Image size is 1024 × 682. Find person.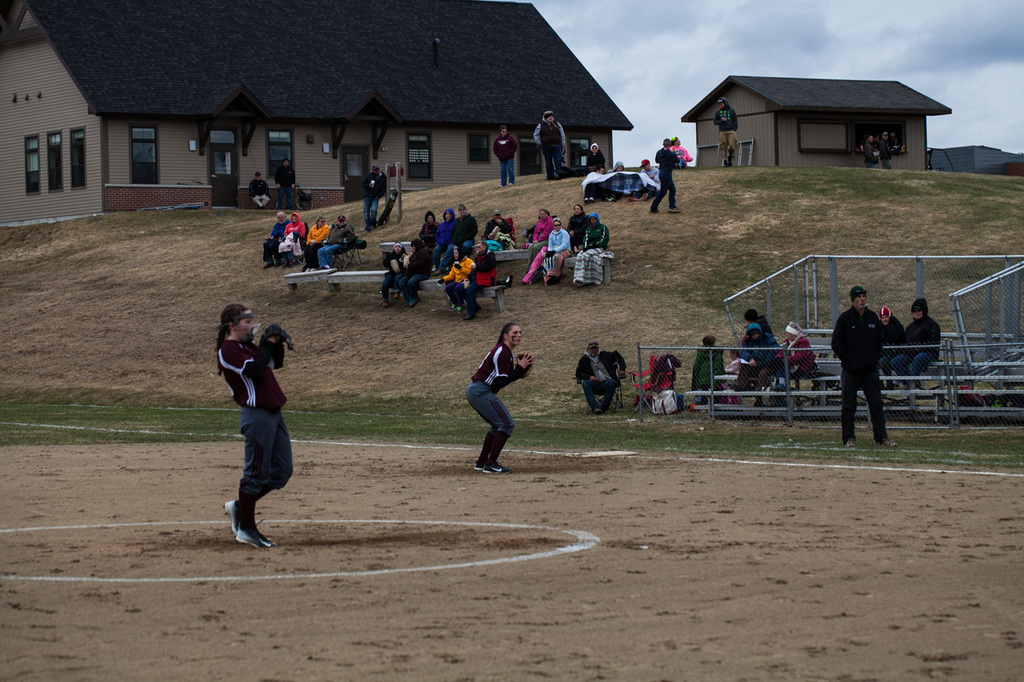
rect(403, 237, 434, 303).
